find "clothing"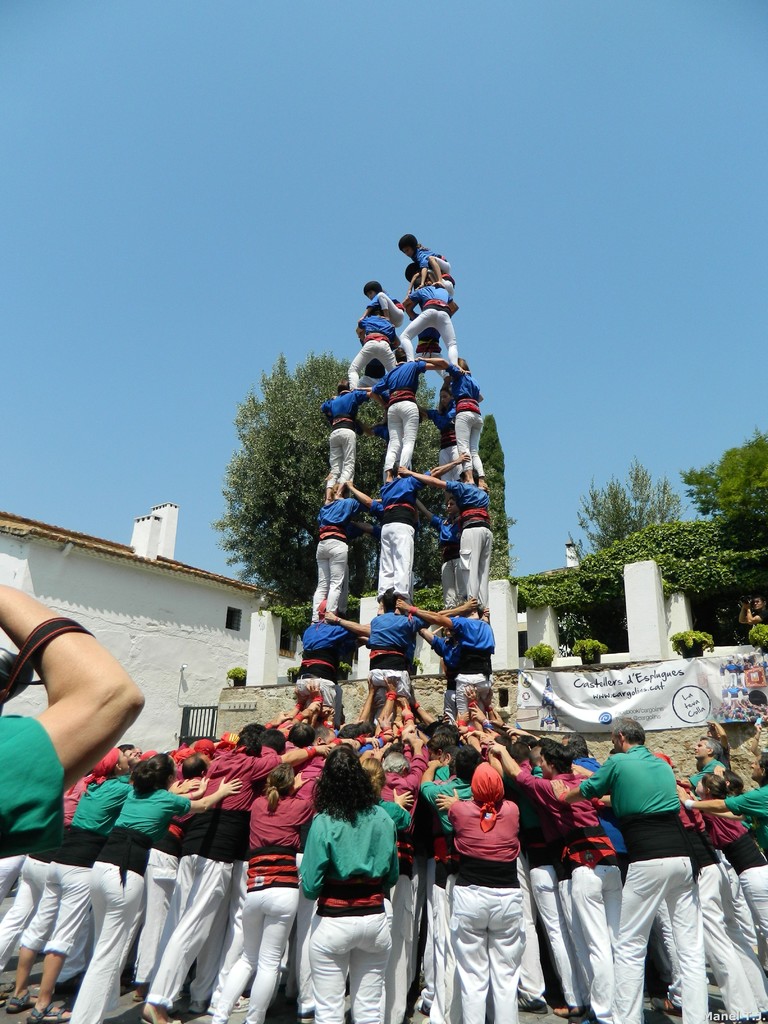
(145,749,282,1007)
